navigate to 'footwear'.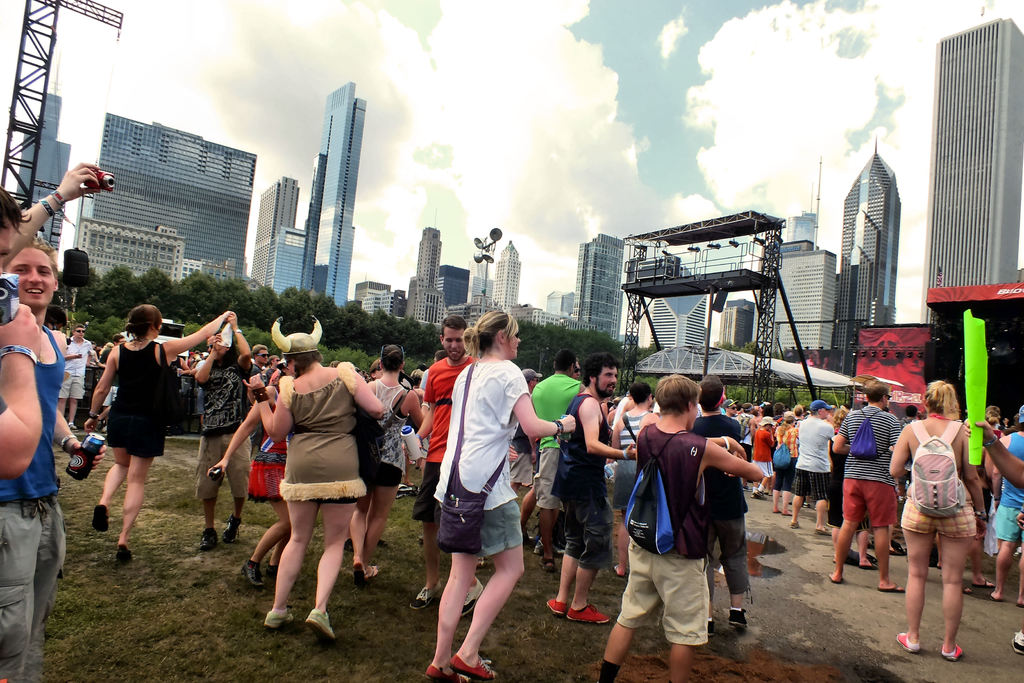
Navigation target: [left=444, top=650, right=496, bottom=682].
